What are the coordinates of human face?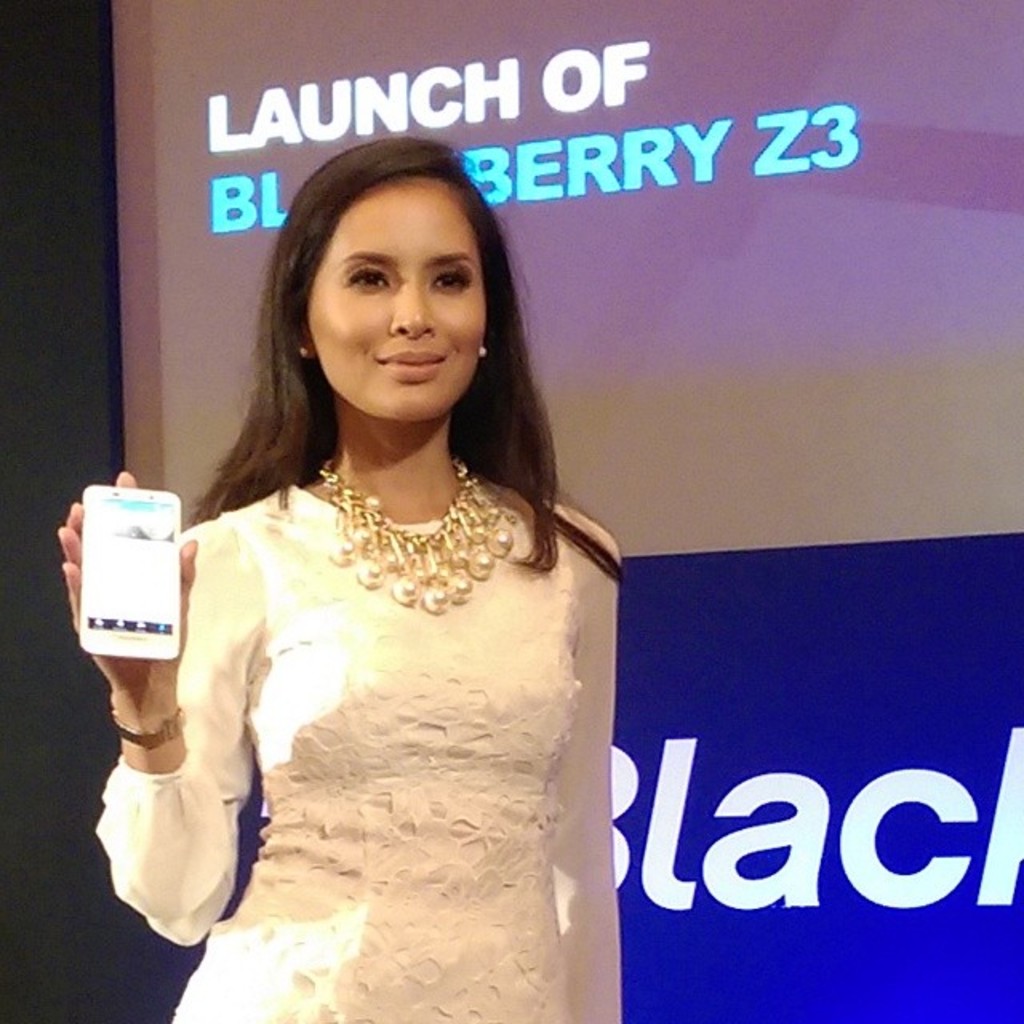
{"x1": 309, "y1": 186, "x2": 485, "y2": 422}.
